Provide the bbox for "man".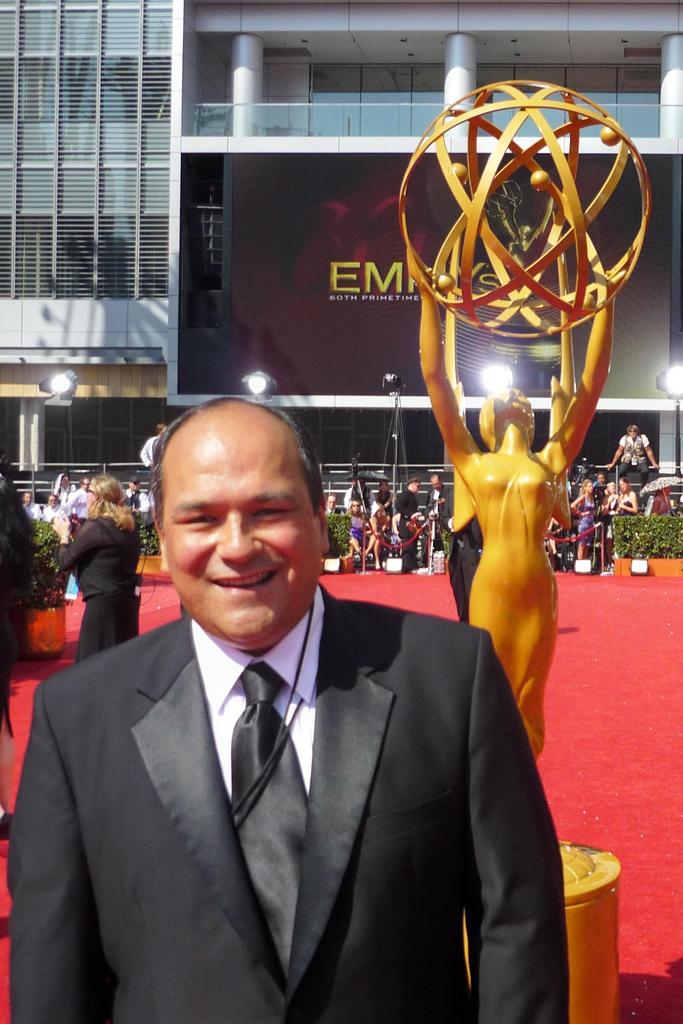
325/490/340/513.
